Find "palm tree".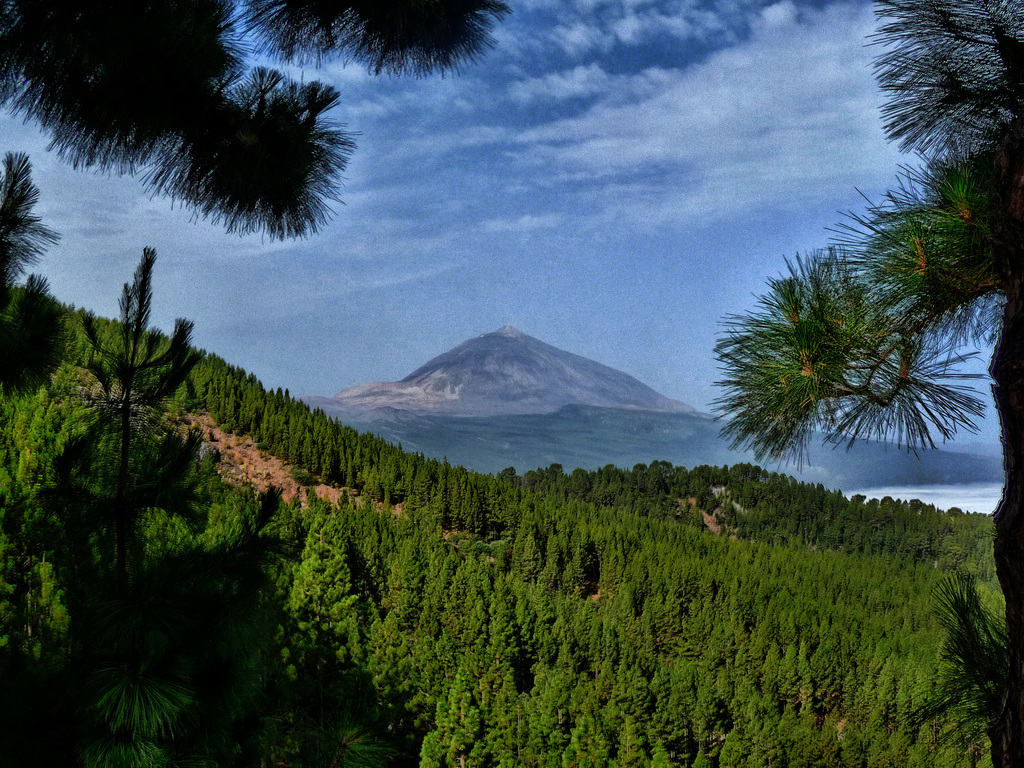
<bbox>0, 0, 455, 232</bbox>.
